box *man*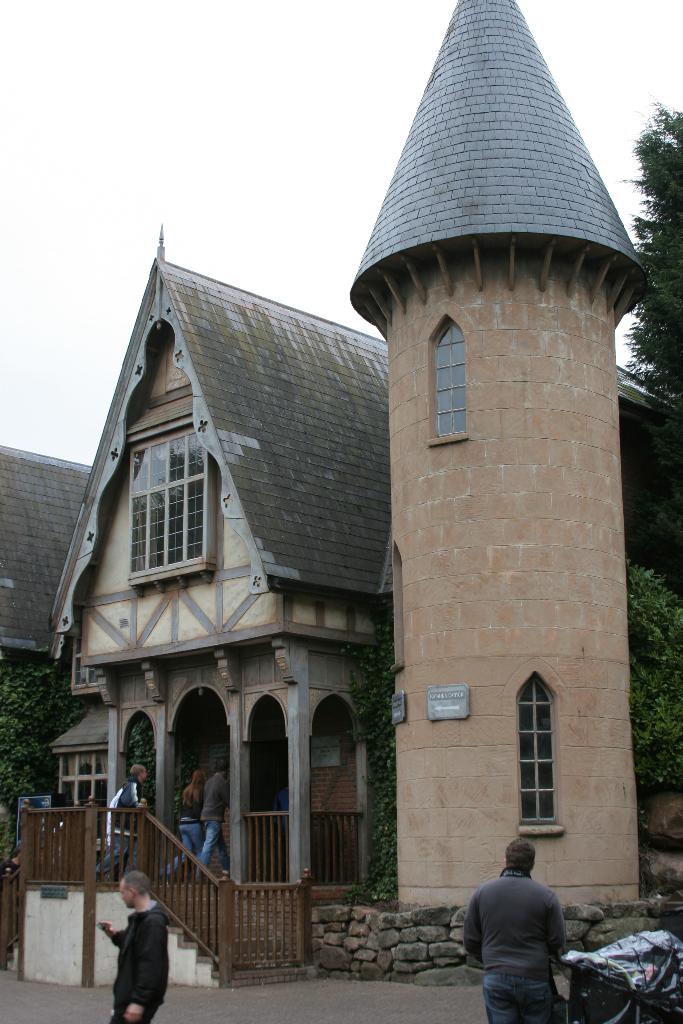
[x1=465, y1=846, x2=584, y2=1009]
